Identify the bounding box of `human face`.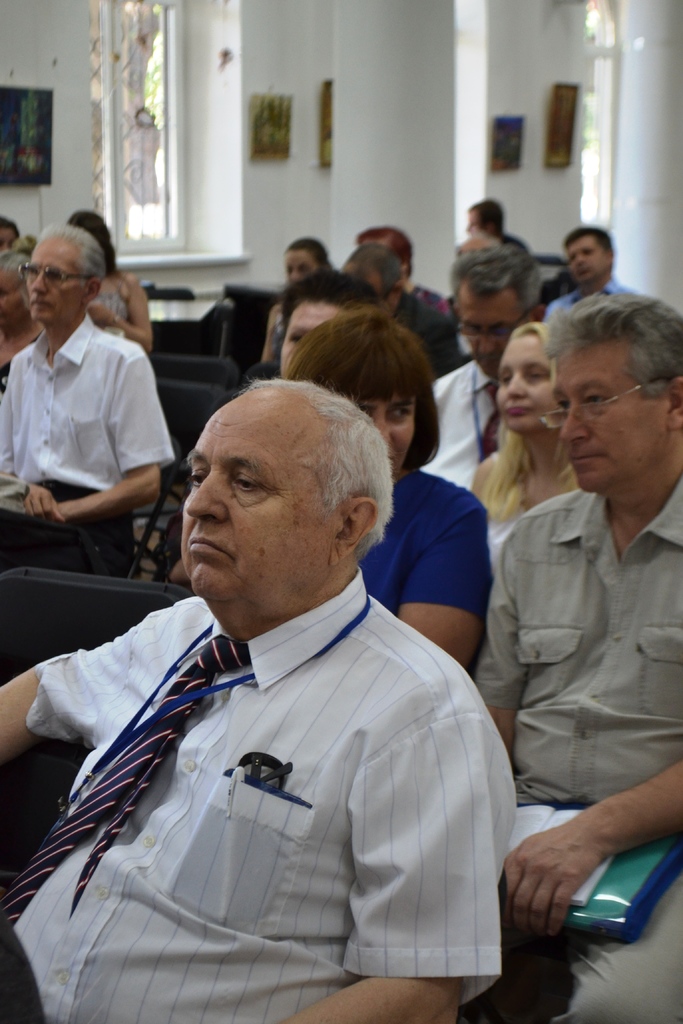
x1=21 y1=239 x2=95 y2=328.
